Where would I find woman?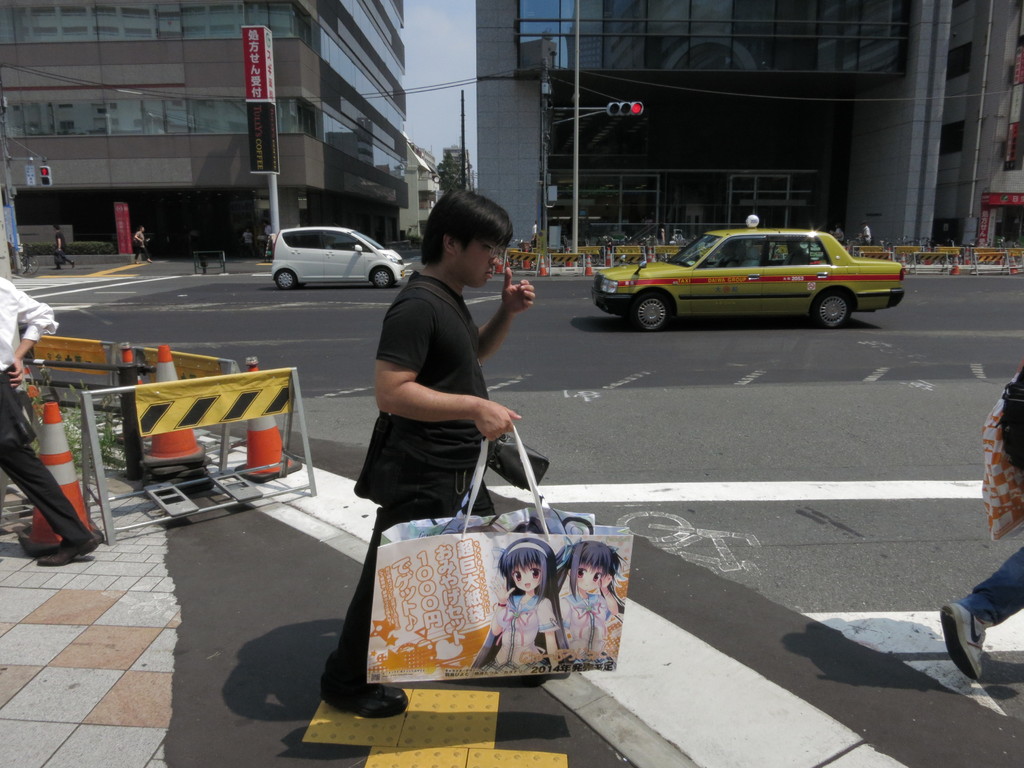
At <box>131,224,152,266</box>.
